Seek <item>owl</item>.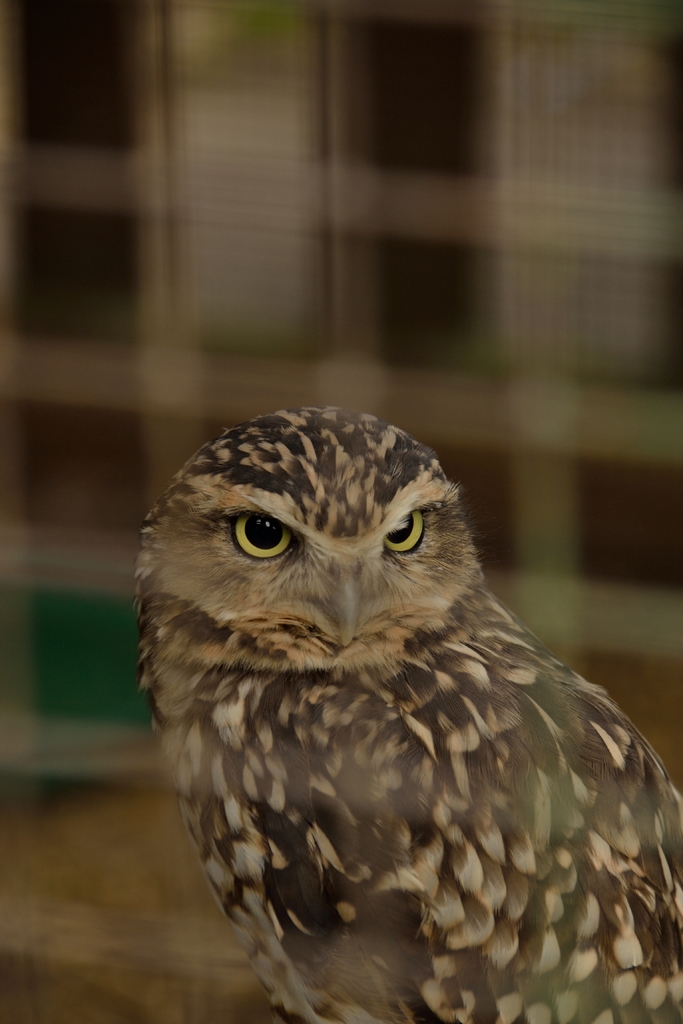
{"left": 136, "top": 401, "right": 682, "bottom": 1023}.
